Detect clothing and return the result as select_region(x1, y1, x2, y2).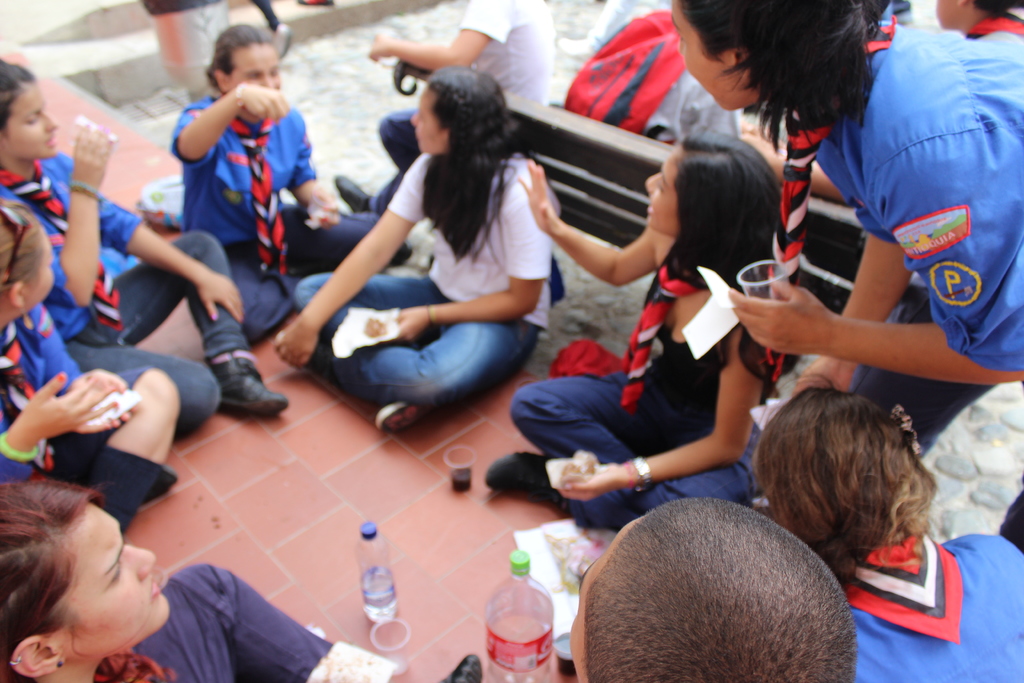
select_region(90, 563, 388, 682).
